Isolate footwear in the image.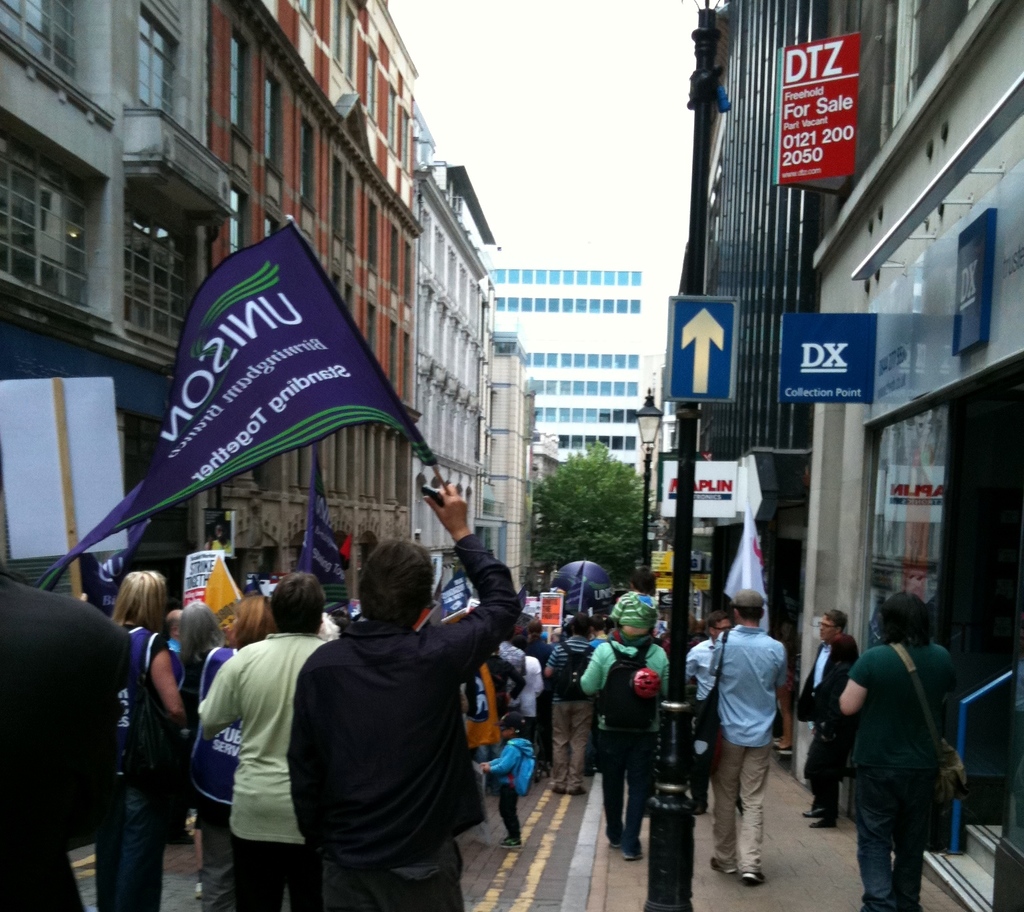
Isolated region: 624/845/635/866.
